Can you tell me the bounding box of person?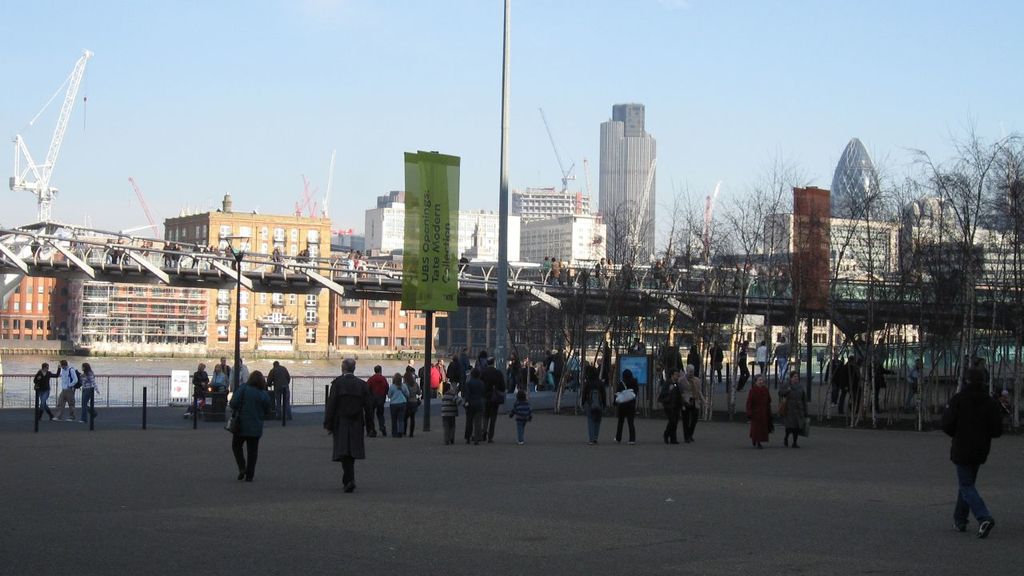
{"left": 676, "top": 362, "right": 705, "bottom": 442}.
